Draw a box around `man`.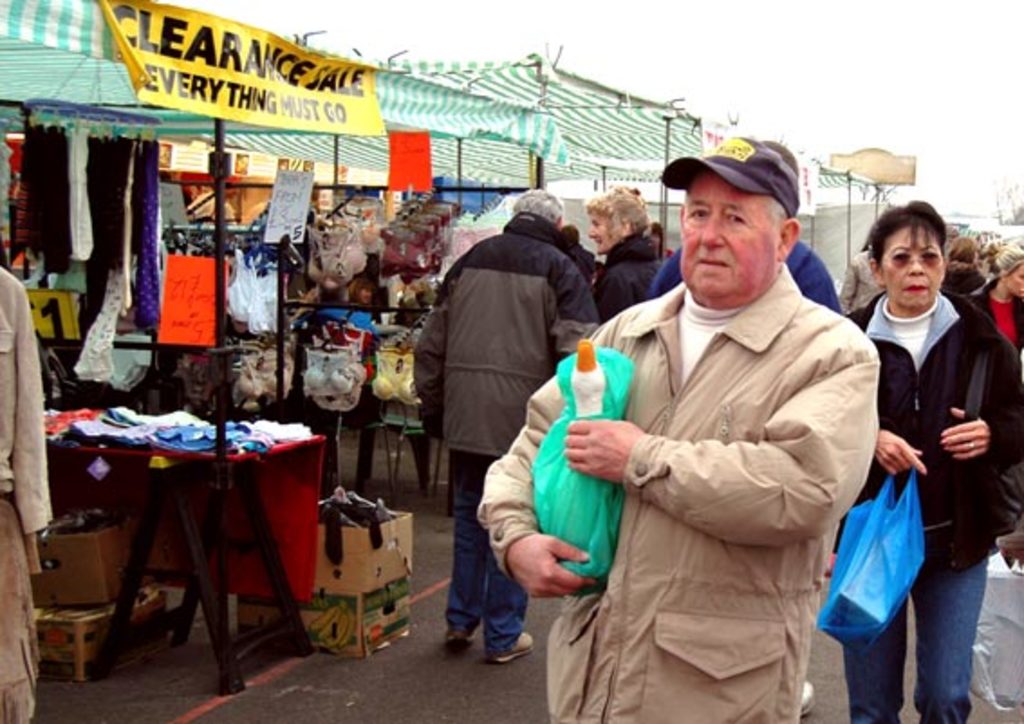
(x1=410, y1=186, x2=605, y2=666).
